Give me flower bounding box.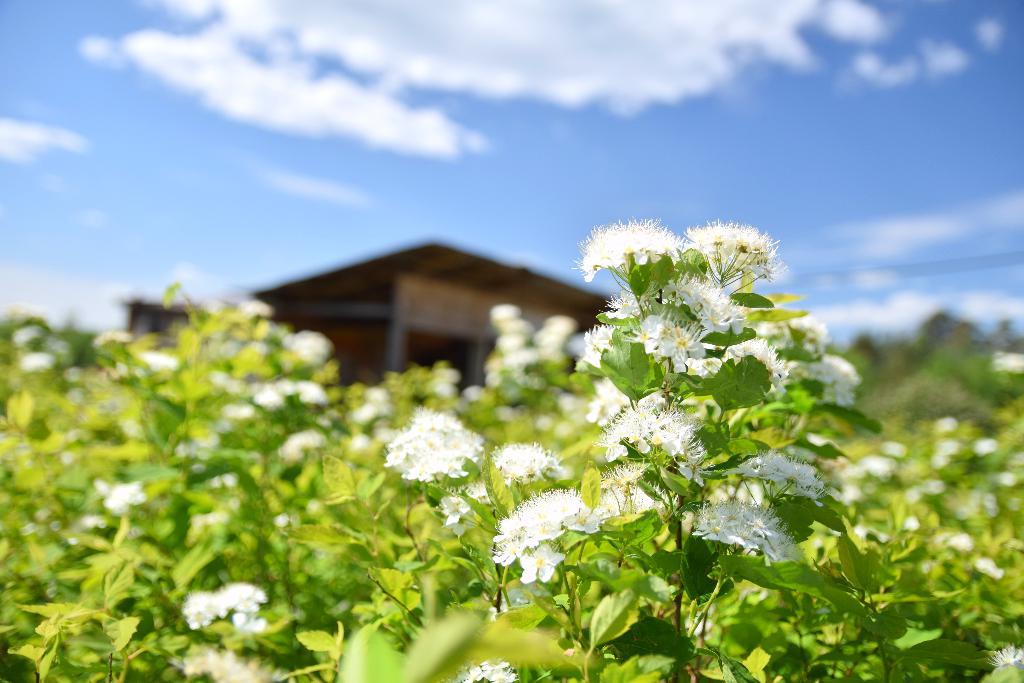
<box>450,654,518,682</box>.
